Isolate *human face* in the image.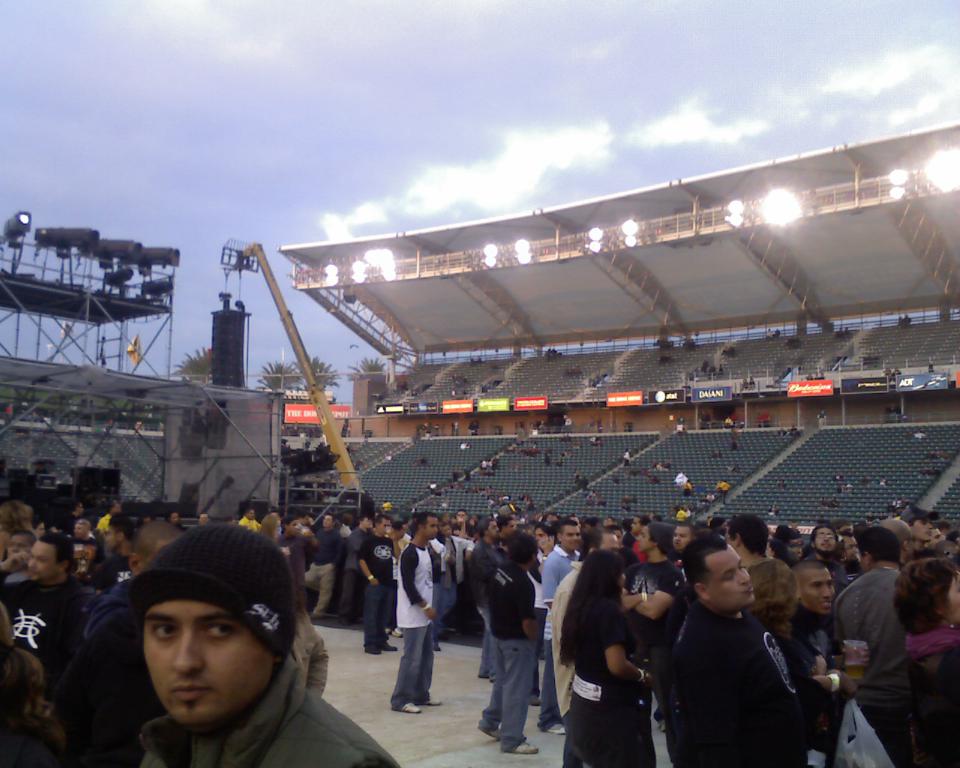
Isolated region: rect(6, 535, 28, 556).
